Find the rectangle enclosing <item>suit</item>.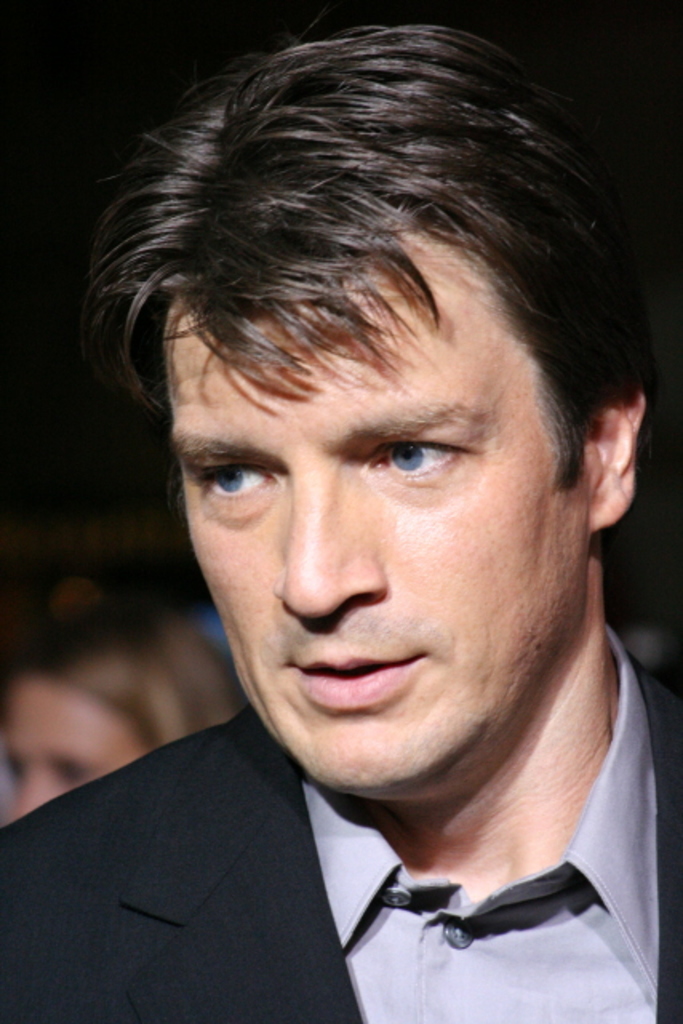
{"x1": 0, "y1": 699, "x2": 682, "y2": 1011}.
